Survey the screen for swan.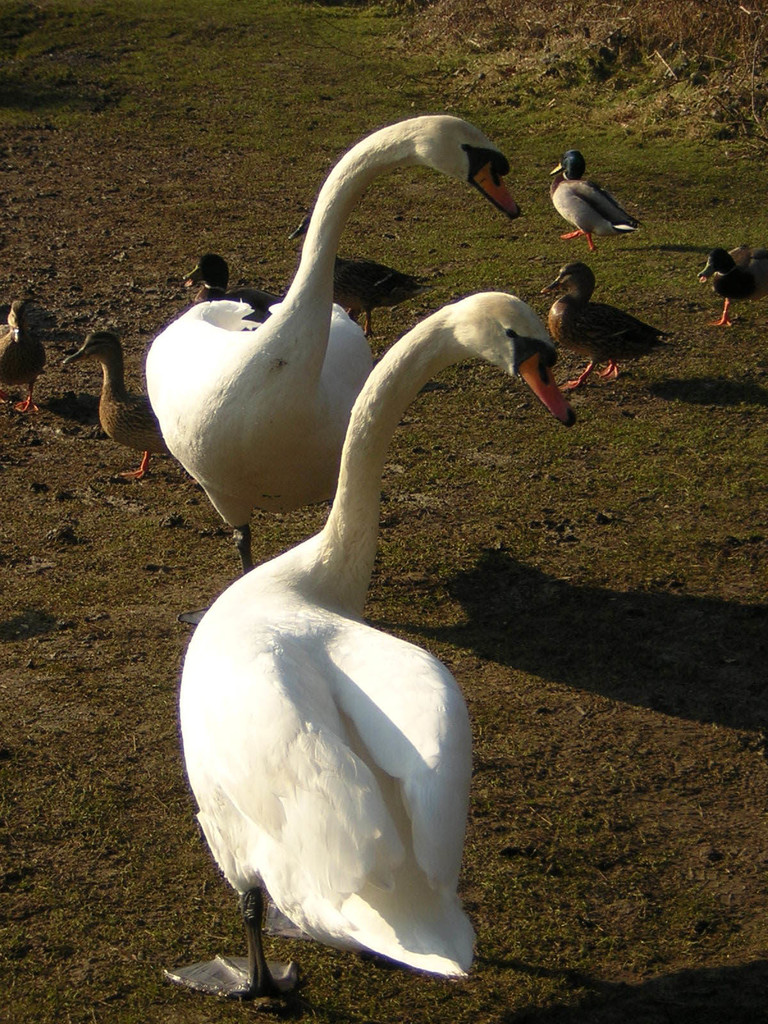
Survey found: 142:113:520:627.
